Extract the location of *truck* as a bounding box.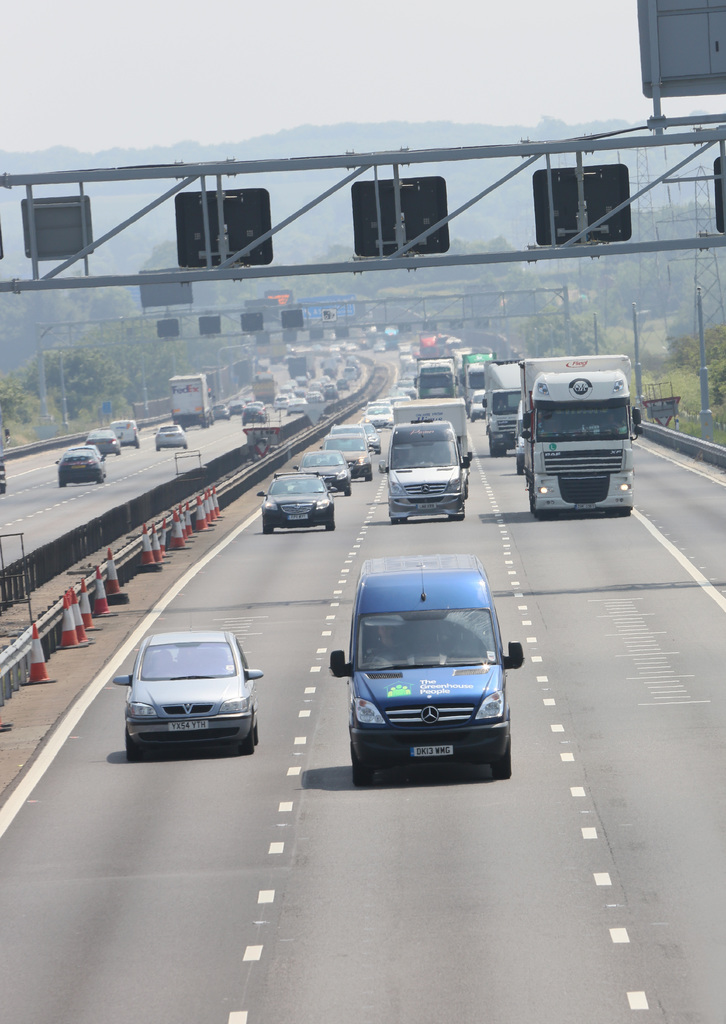
410, 356, 455, 400.
